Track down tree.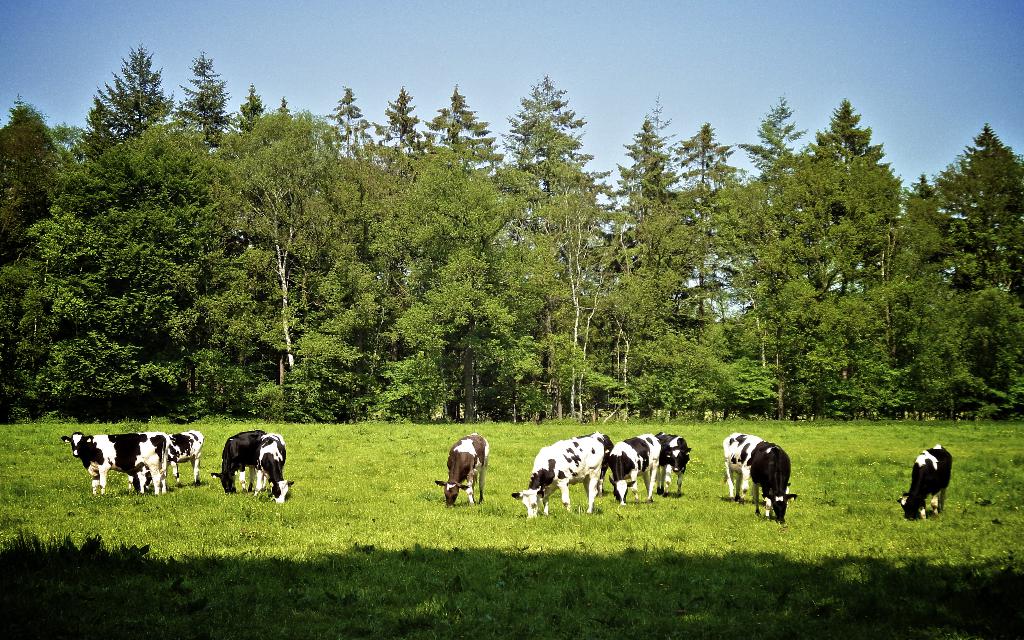
Tracked to x1=197, y1=102, x2=399, y2=421.
